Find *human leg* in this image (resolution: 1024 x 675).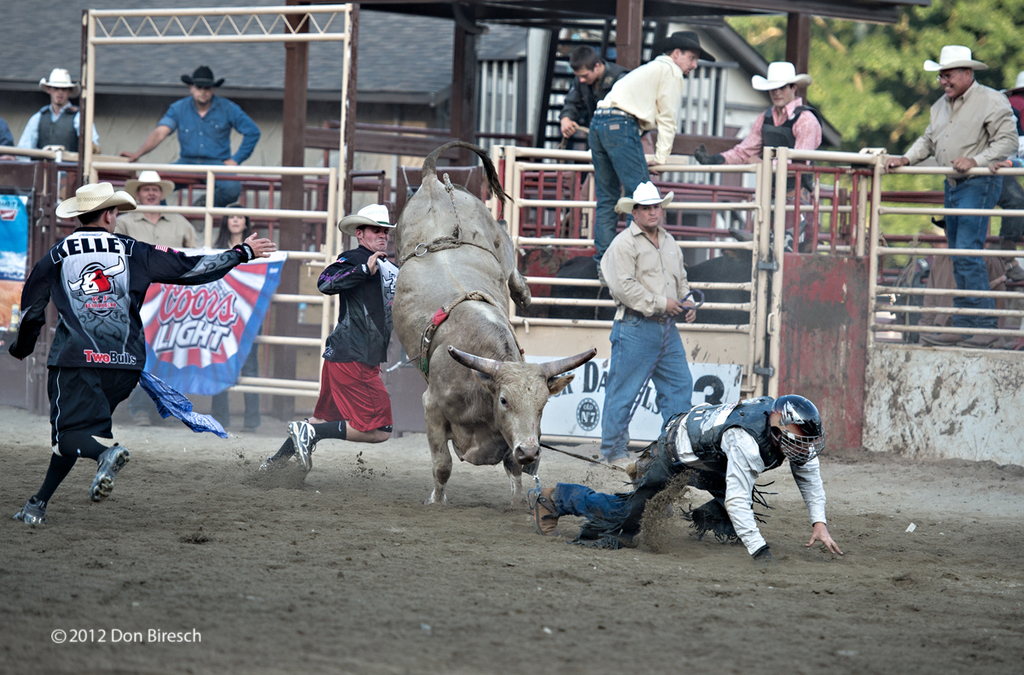
bbox(290, 346, 397, 473).
